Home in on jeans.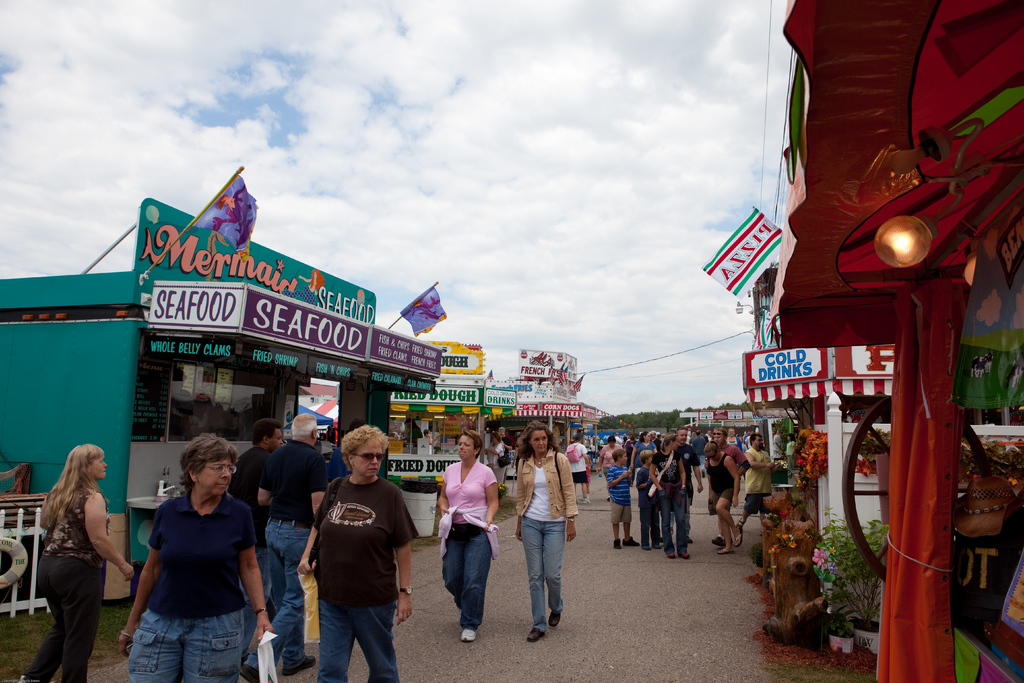
Homed in at left=440, top=525, right=492, bottom=629.
